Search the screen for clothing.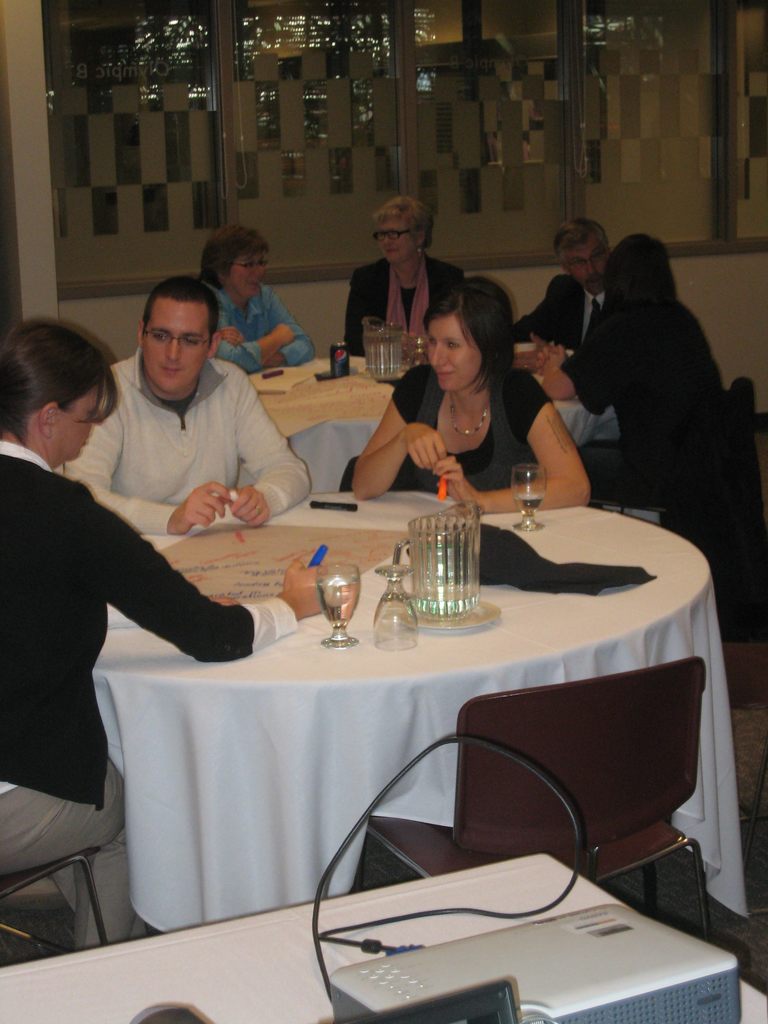
Found at pyautogui.locateOnScreen(199, 278, 314, 374).
